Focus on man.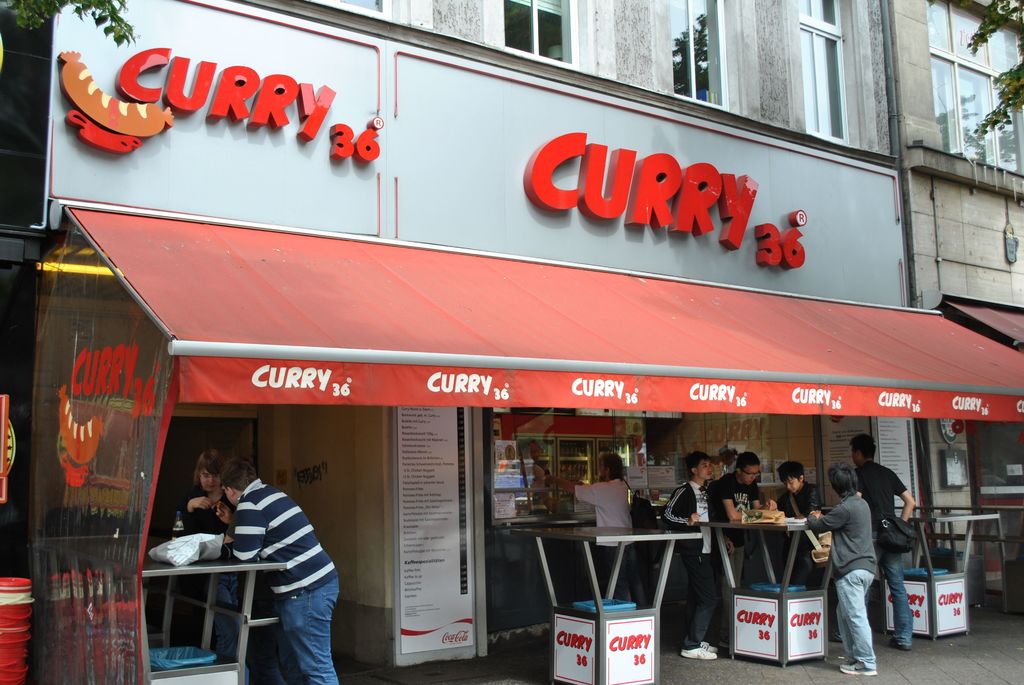
Focused at left=548, top=452, right=650, bottom=613.
